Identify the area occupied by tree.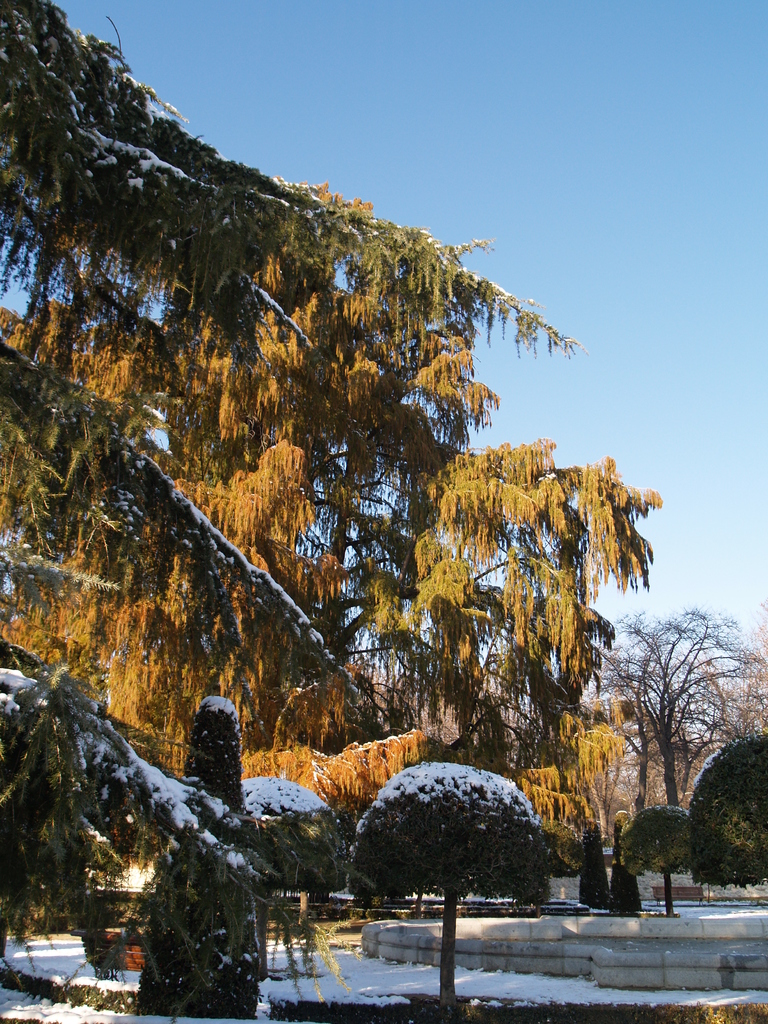
Area: left=137, top=693, right=269, bottom=1017.
